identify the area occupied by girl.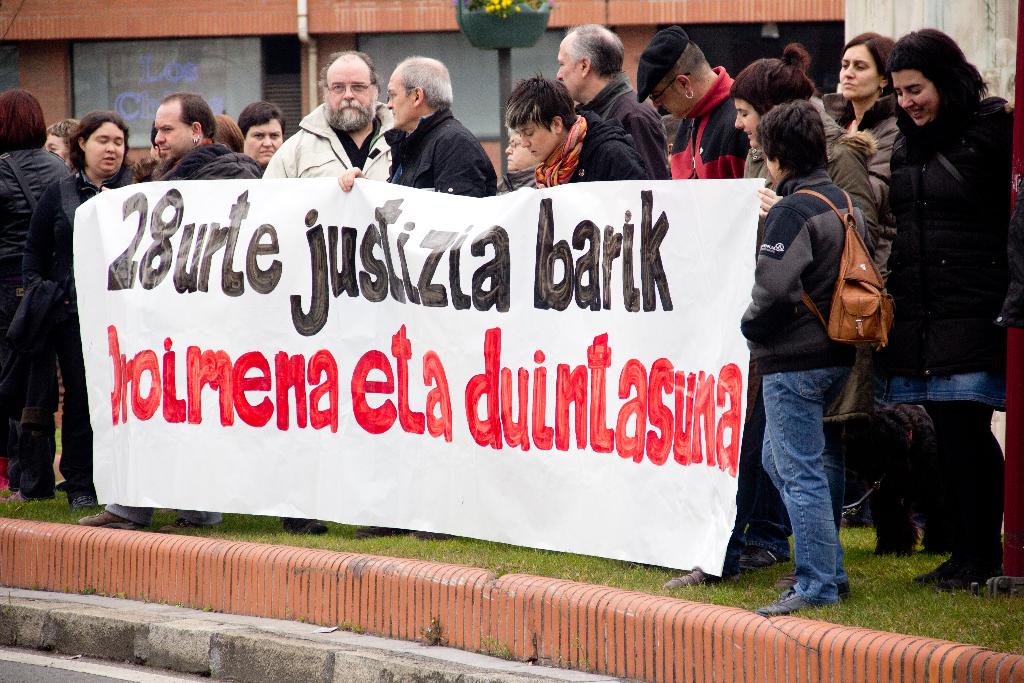
Area: select_region(870, 26, 1011, 587).
